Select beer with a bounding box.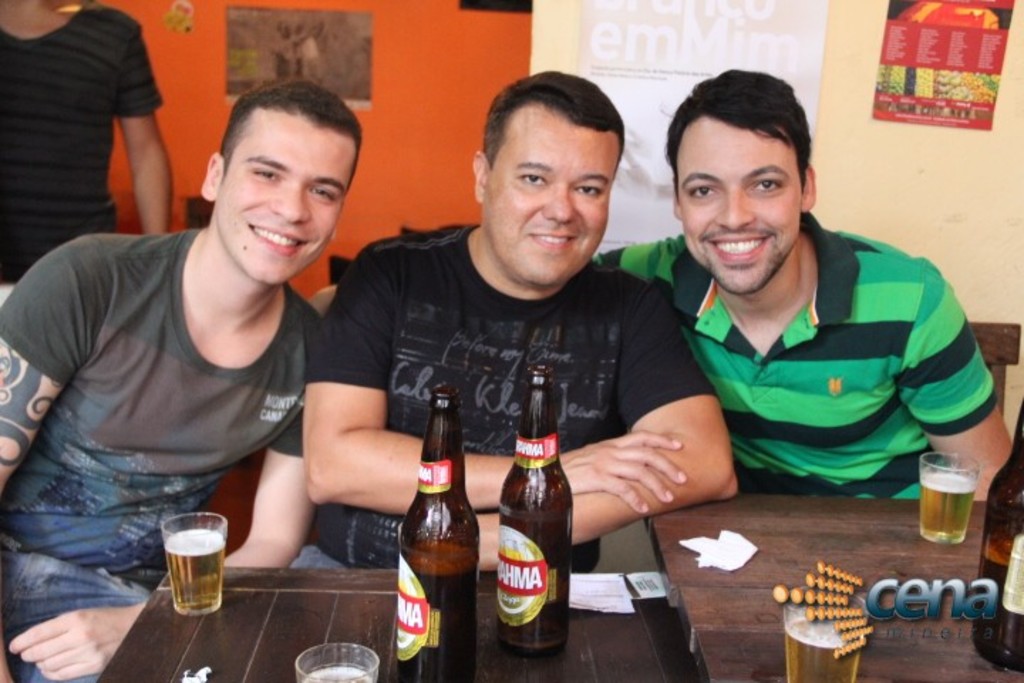
[left=496, top=363, right=567, bottom=667].
